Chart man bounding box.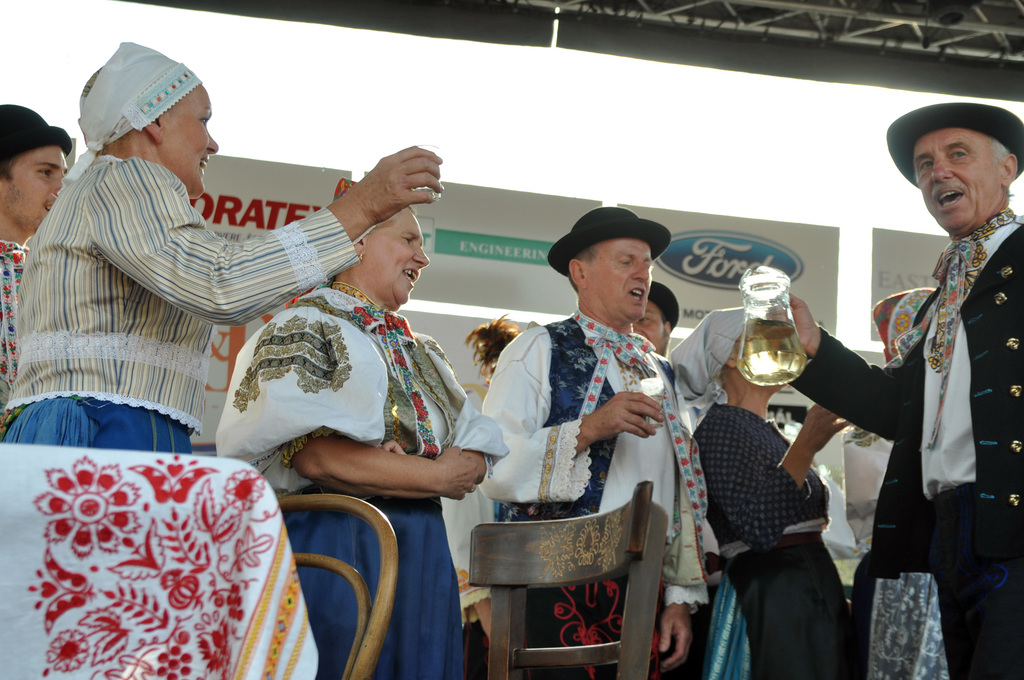
Charted: (478, 206, 713, 679).
